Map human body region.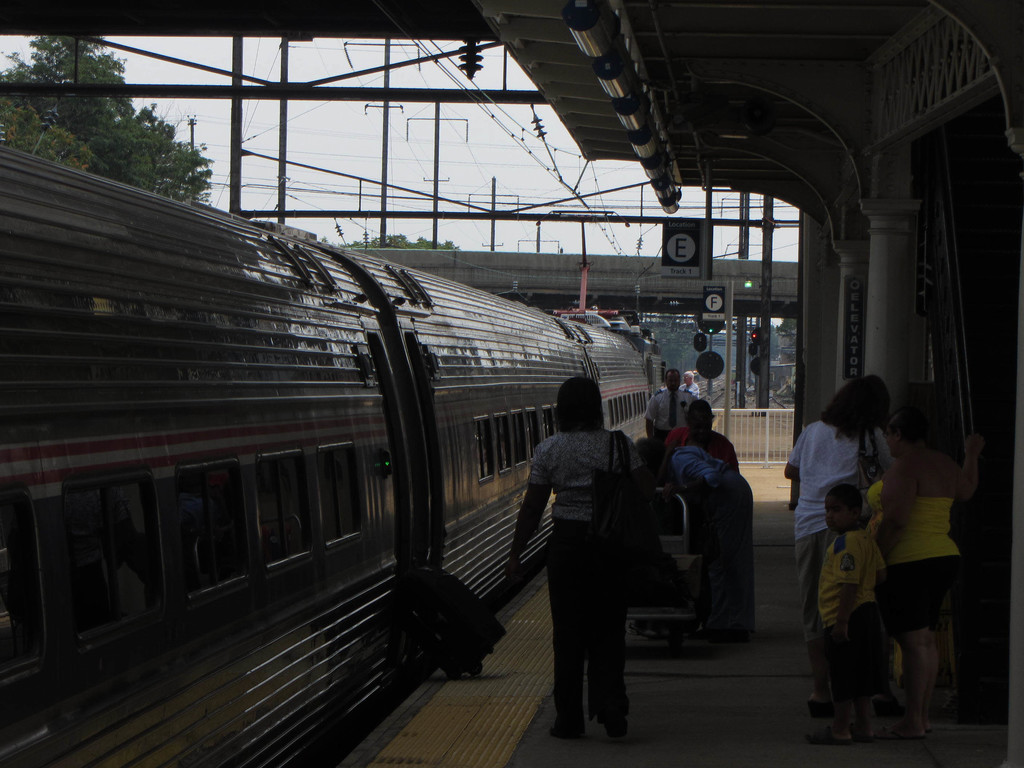
Mapped to box=[665, 397, 738, 461].
